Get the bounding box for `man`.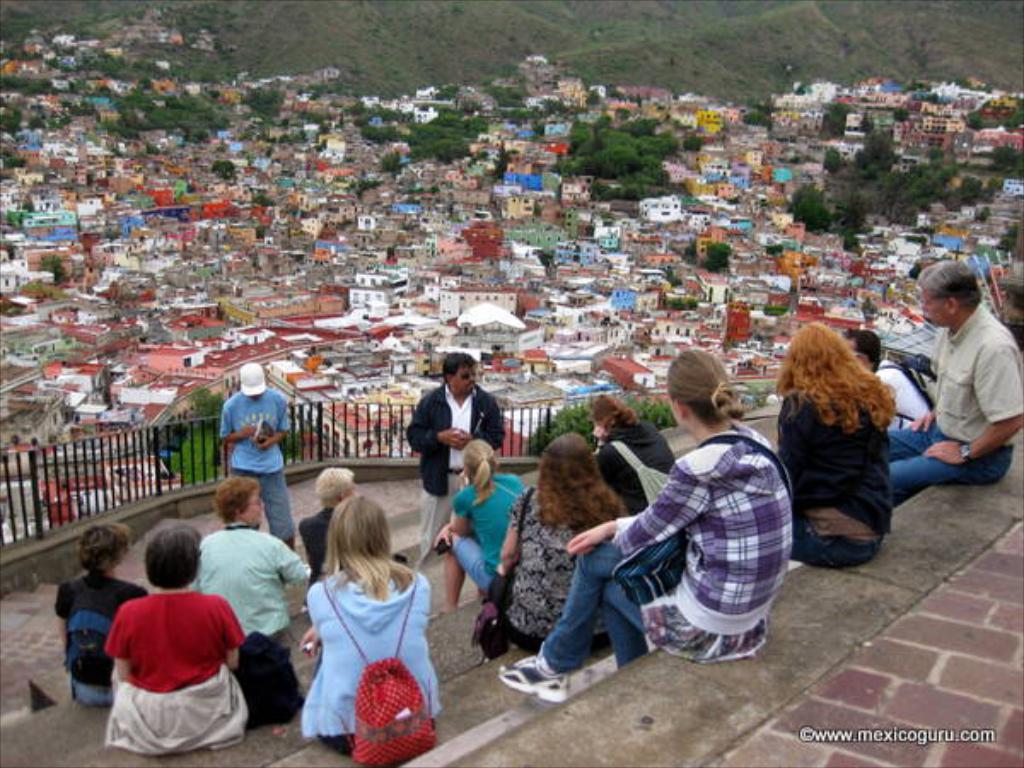
{"left": 887, "top": 259, "right": 1022, "bottom": 503}.
